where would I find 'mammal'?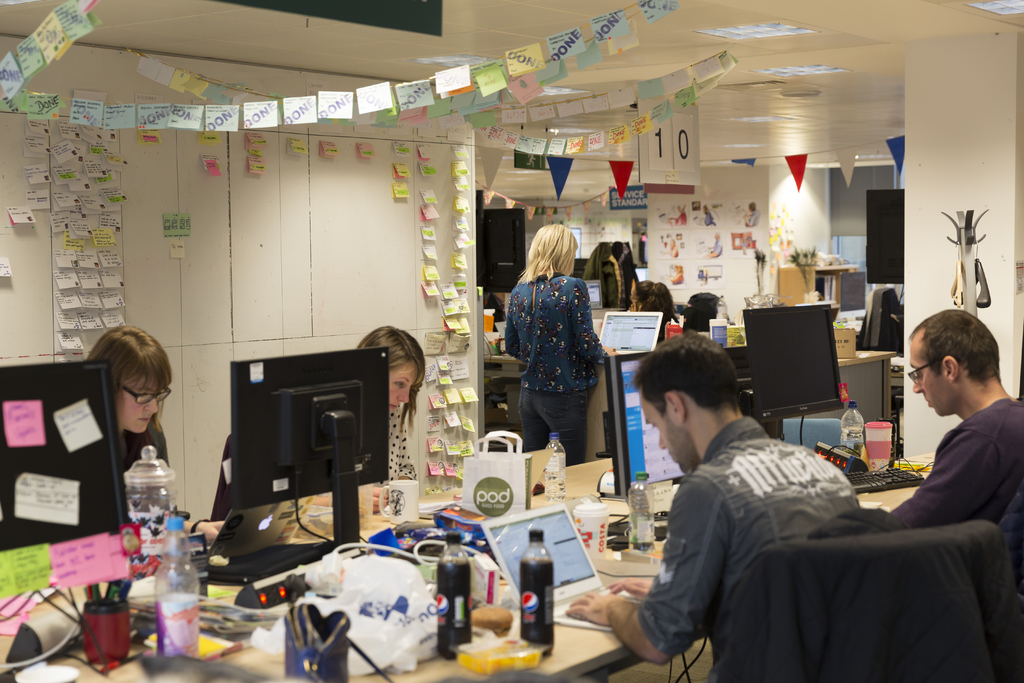
At x1=632, y1=279, x2=680, y2=345.
